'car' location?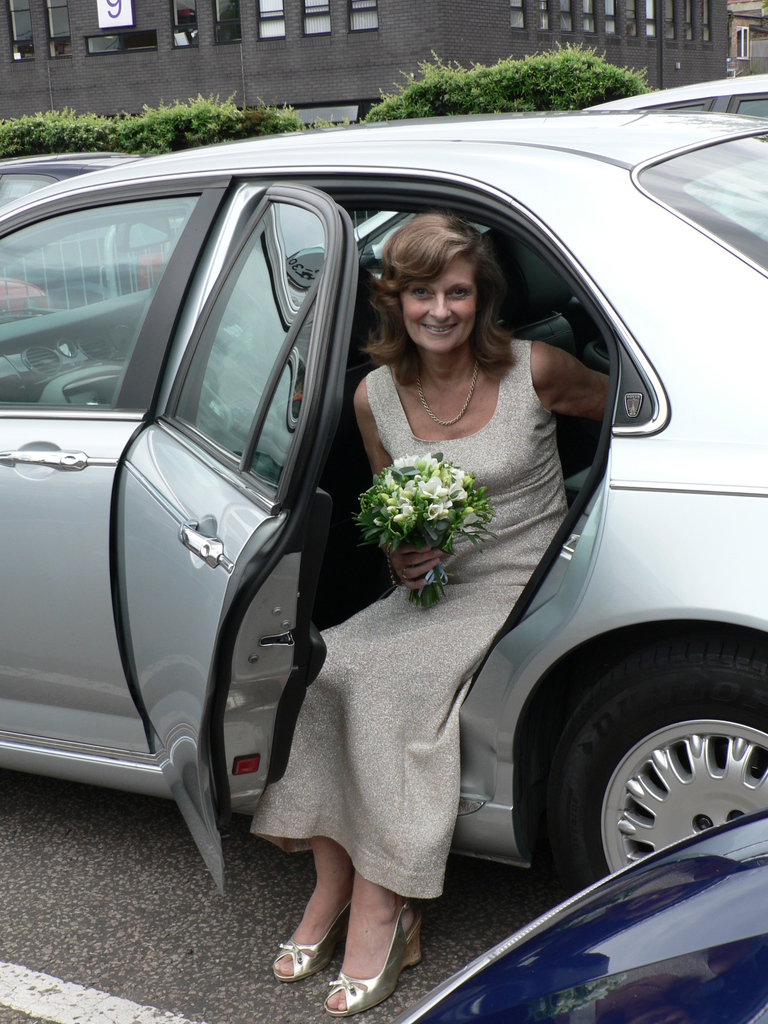
(583,74,767,118)
